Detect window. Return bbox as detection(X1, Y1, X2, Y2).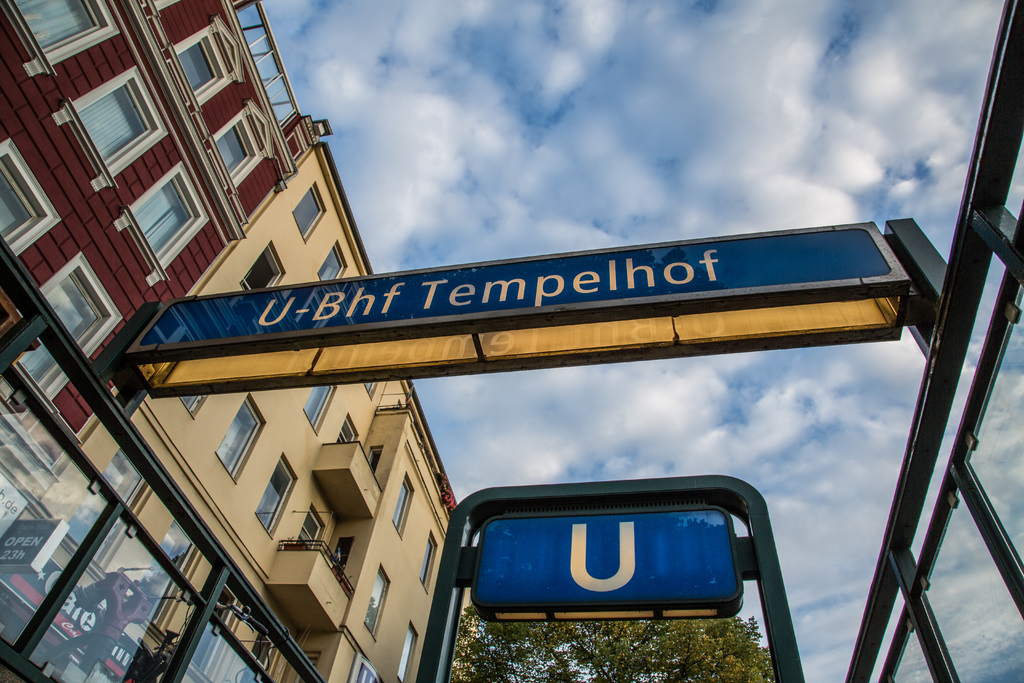
detection(10, 251, 123, 408).
